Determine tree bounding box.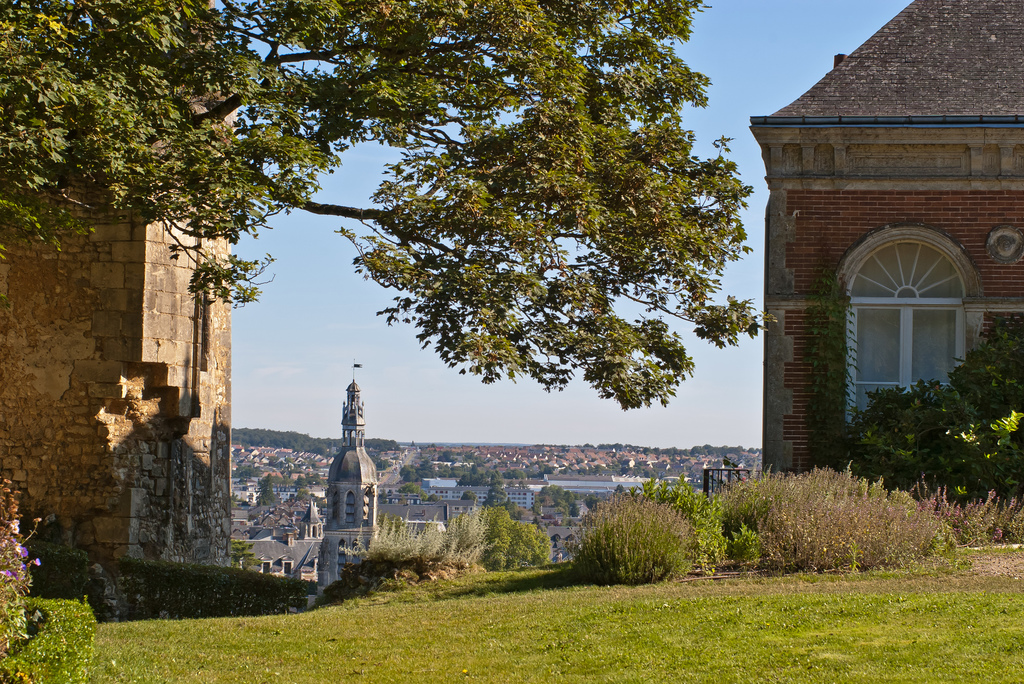
Determined: <bbox>611, 486, 630, 500</bbox>.
